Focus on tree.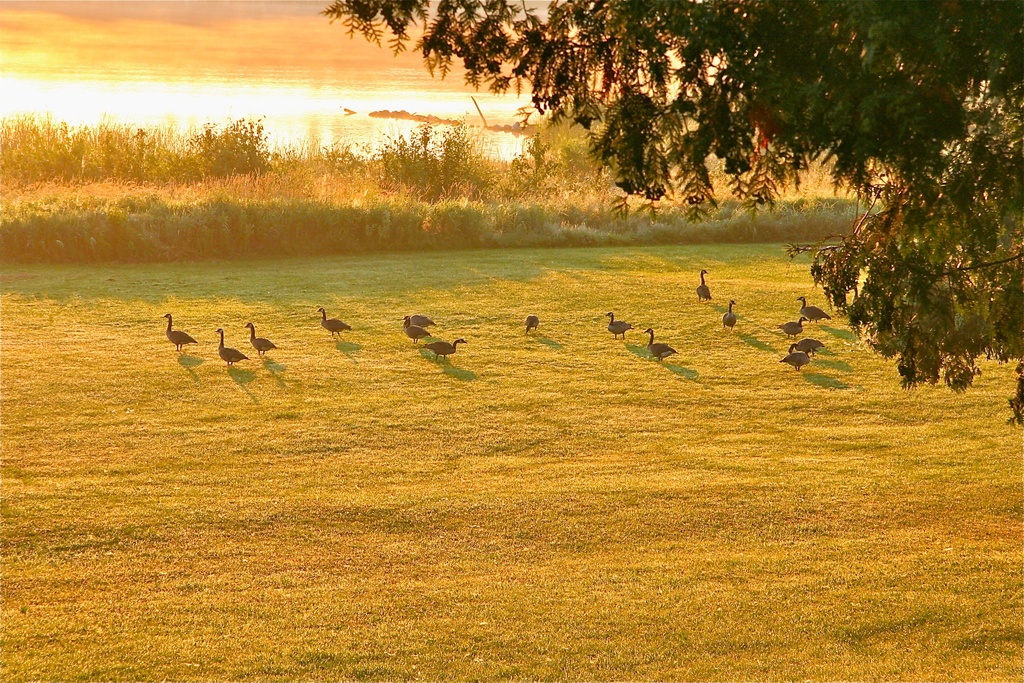
Focused at pyautogui.locateOnScreen(206, 131, 275, 214).
